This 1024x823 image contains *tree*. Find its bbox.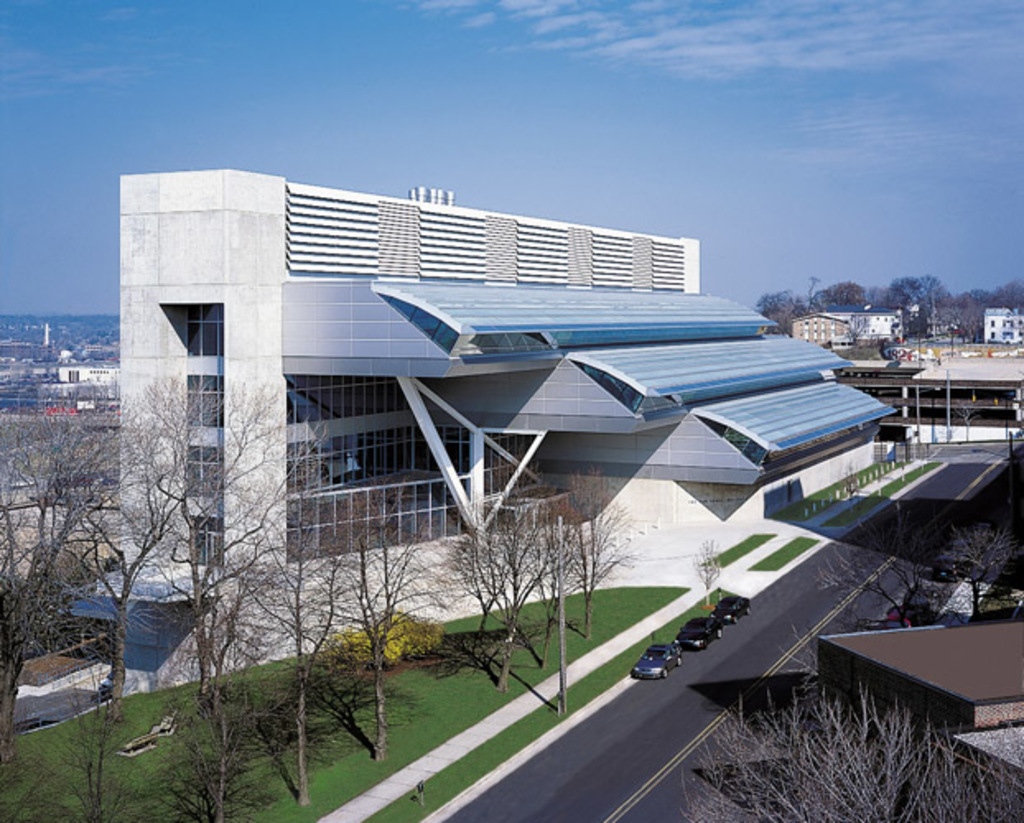
[left=991, top=281, right=1022, bottom=314].
